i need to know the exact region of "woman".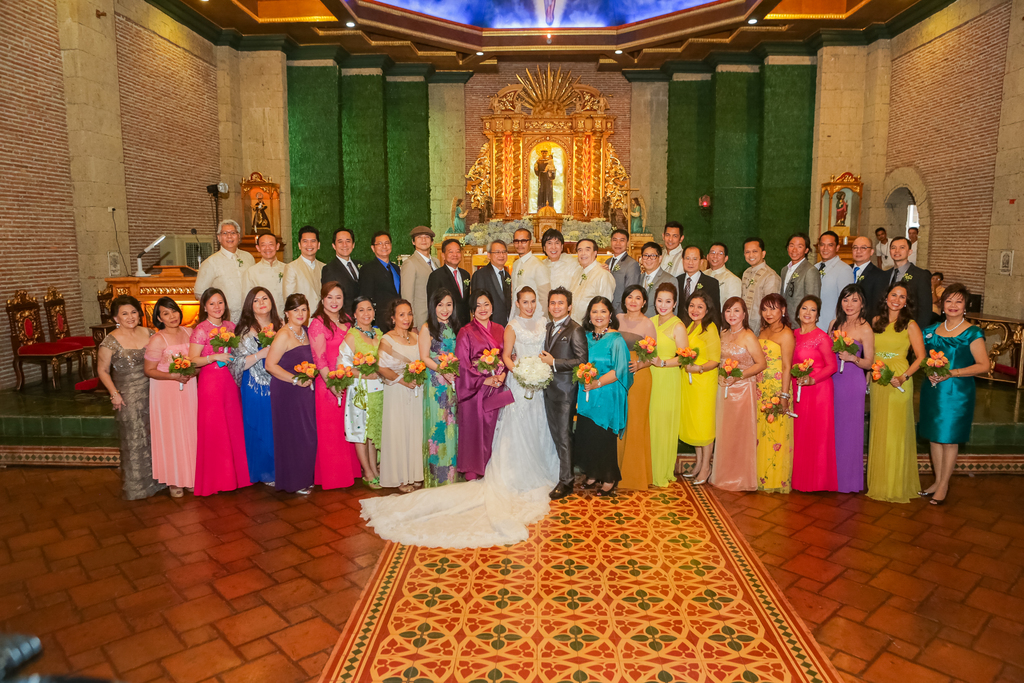
Region: x1=143 y1=295 x2=195 y2=497.
